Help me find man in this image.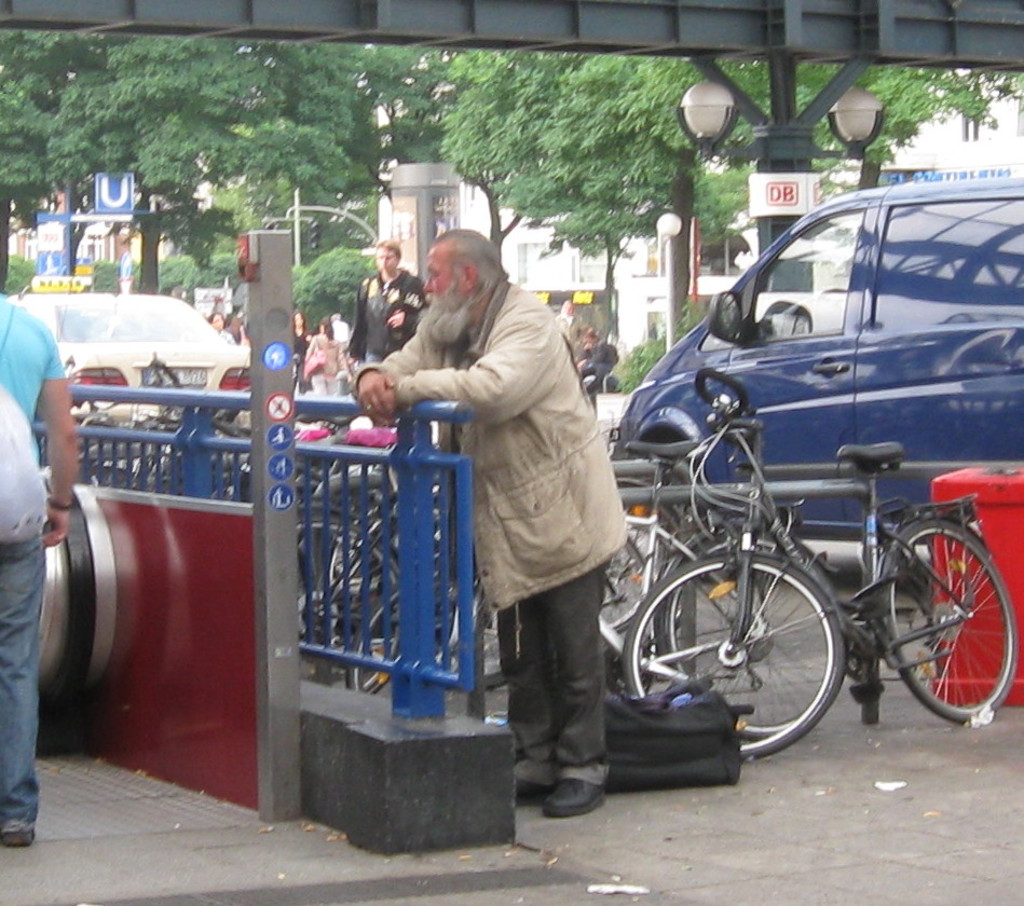
Found it: [x1=349, y1=236, x2=426, y2=361].
